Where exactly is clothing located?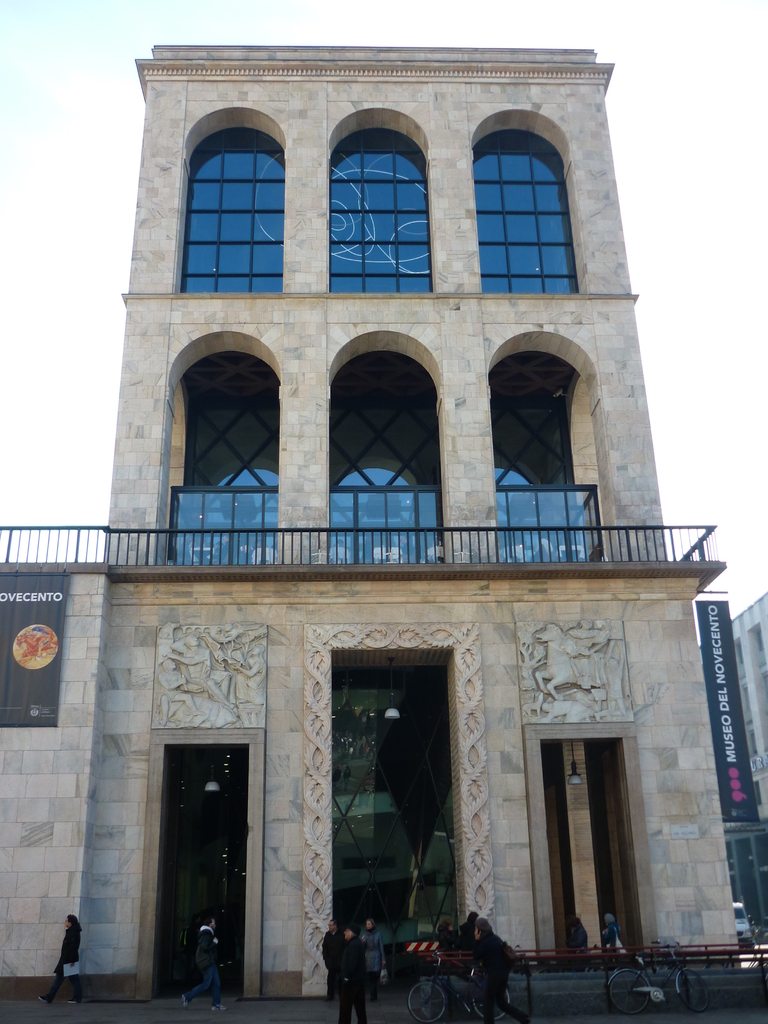
Its bounding box is 45 923 81 1000.
